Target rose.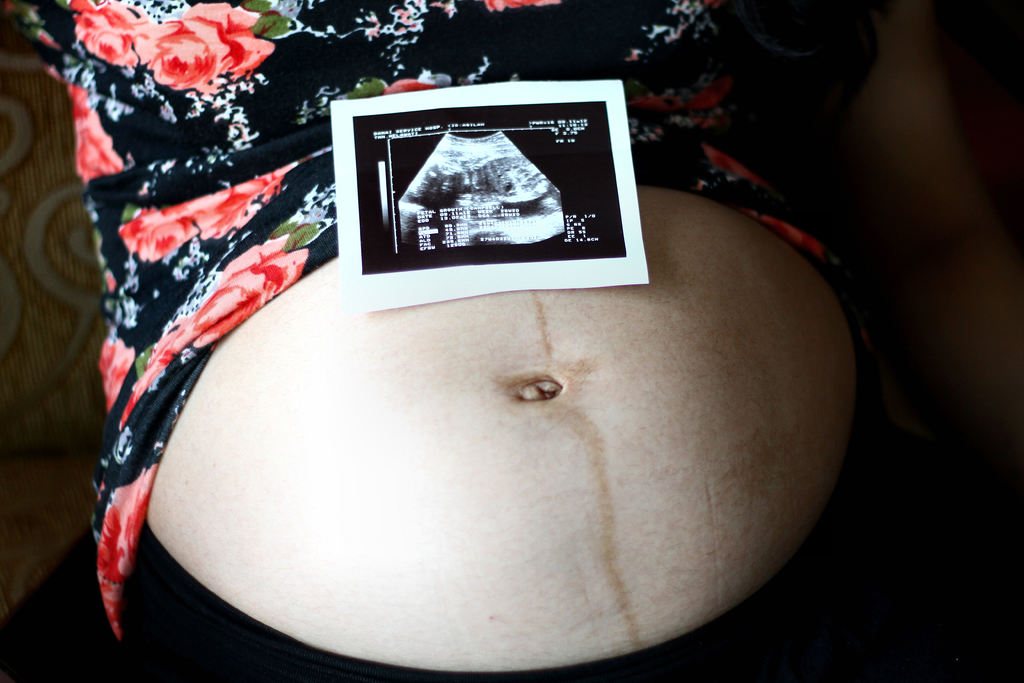
Target region: {"x1": 195, "y1": 244, "x2": 310, "y2": 344}.
